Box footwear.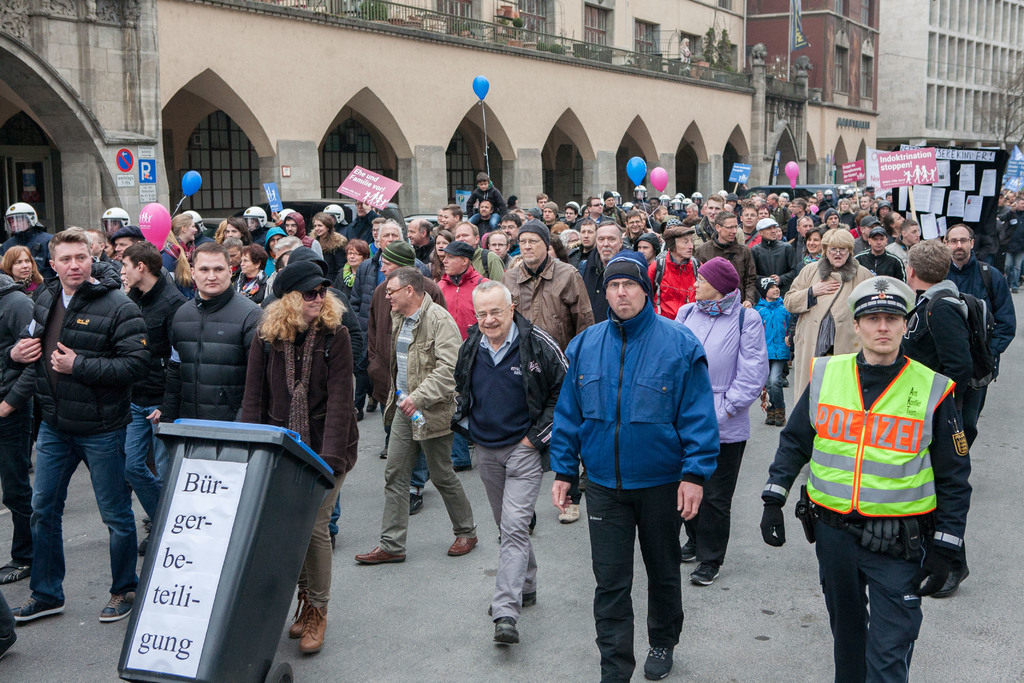
bbox(692, 564, 724, 587).
